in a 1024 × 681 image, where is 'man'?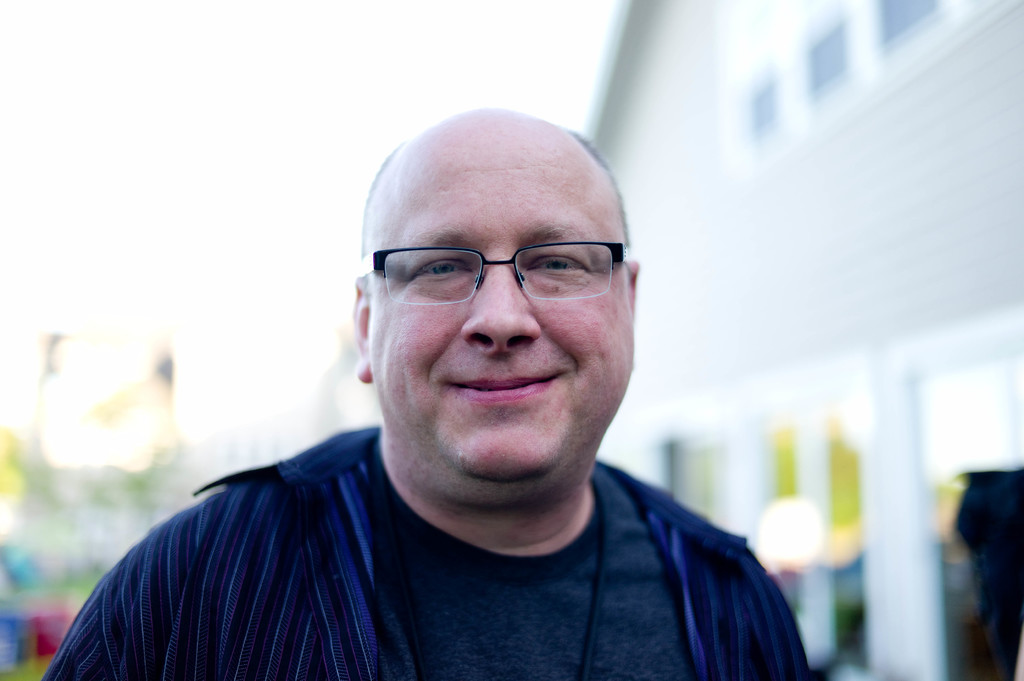
47 106 843 677.
